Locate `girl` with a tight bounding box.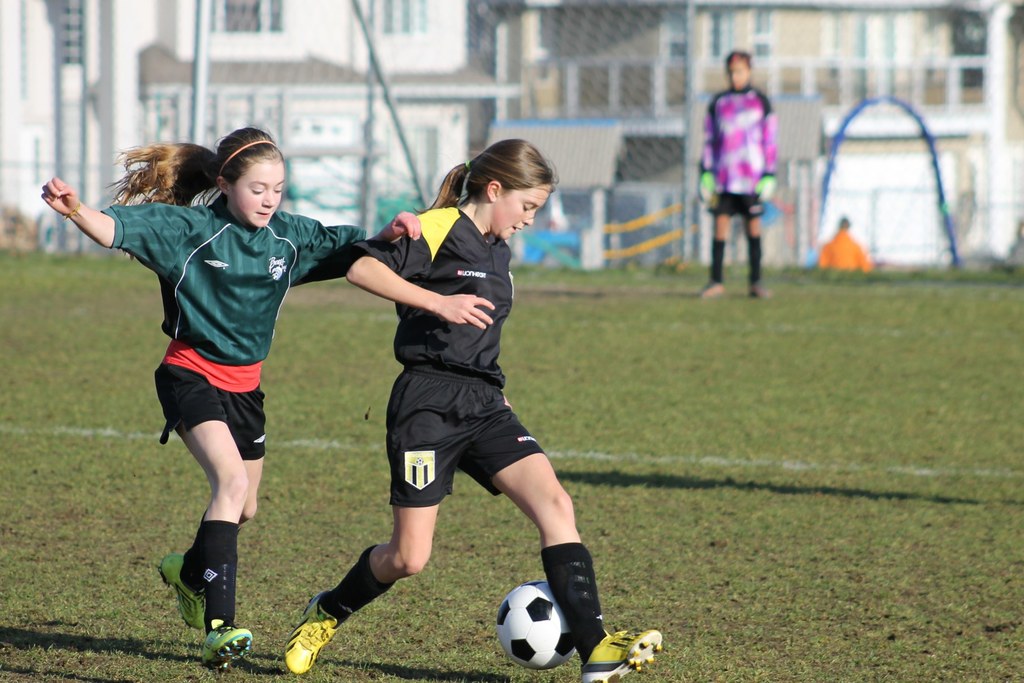
290 147 668 678.
